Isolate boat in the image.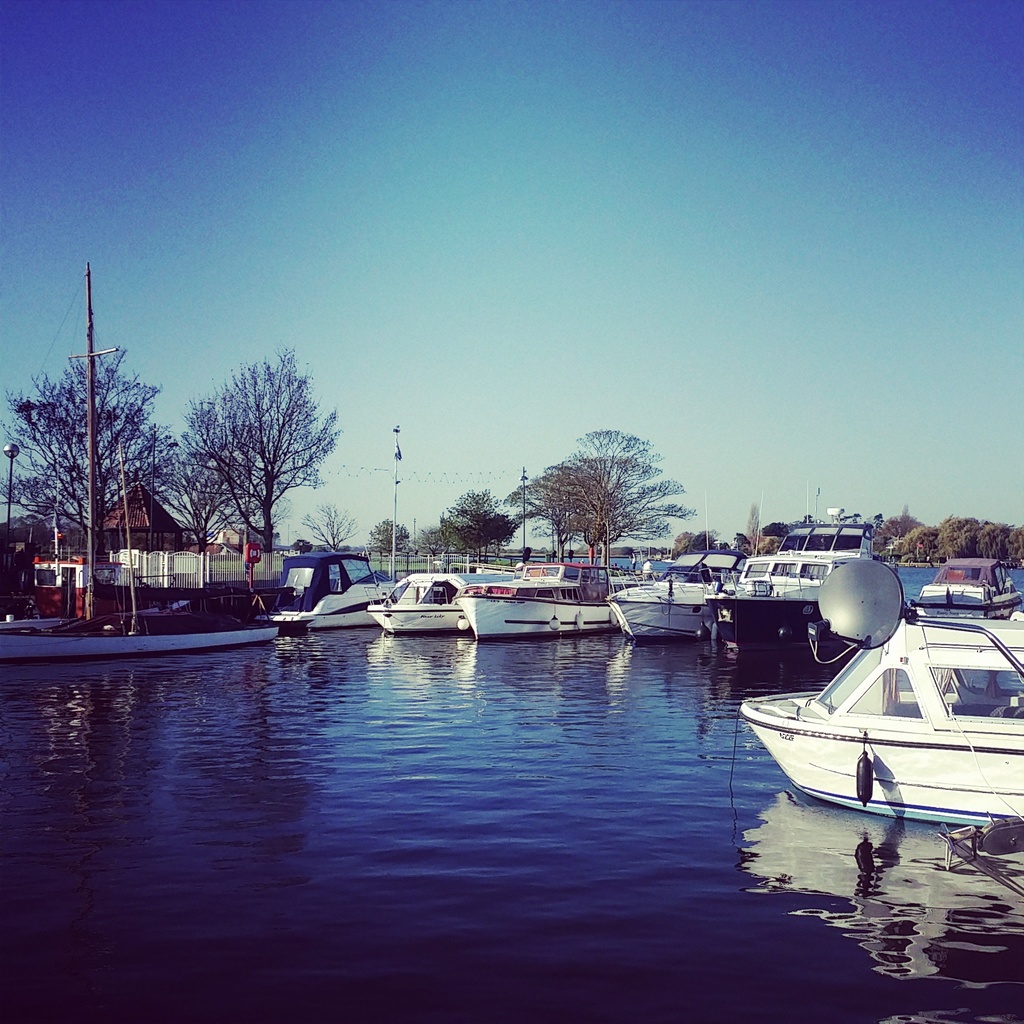
Isolated region: <region>361, 561, 527, 634</region>.
